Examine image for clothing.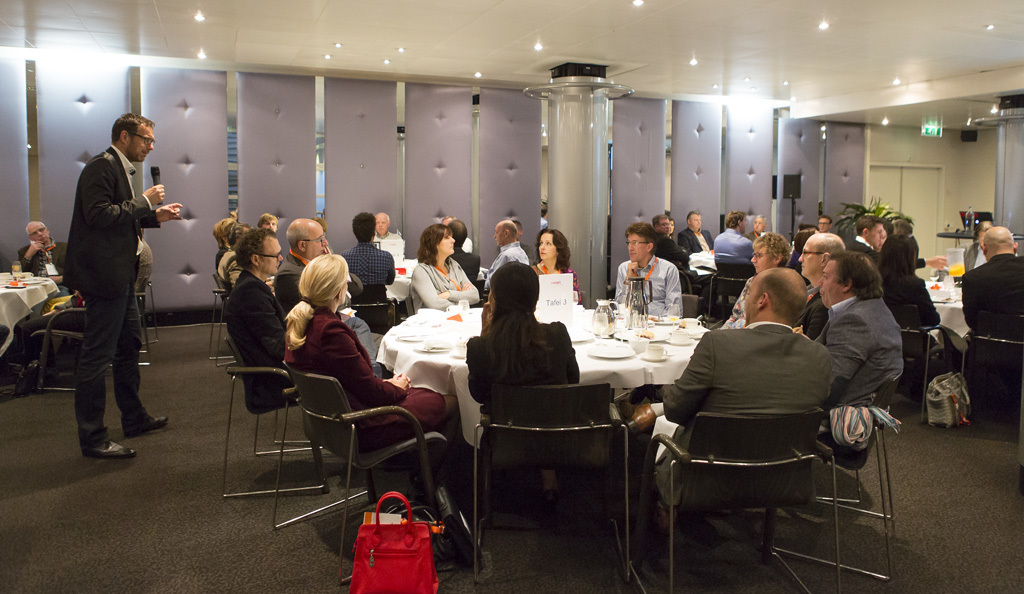
Examination result: x1=483 y1=244 x2=523 y2=289.
